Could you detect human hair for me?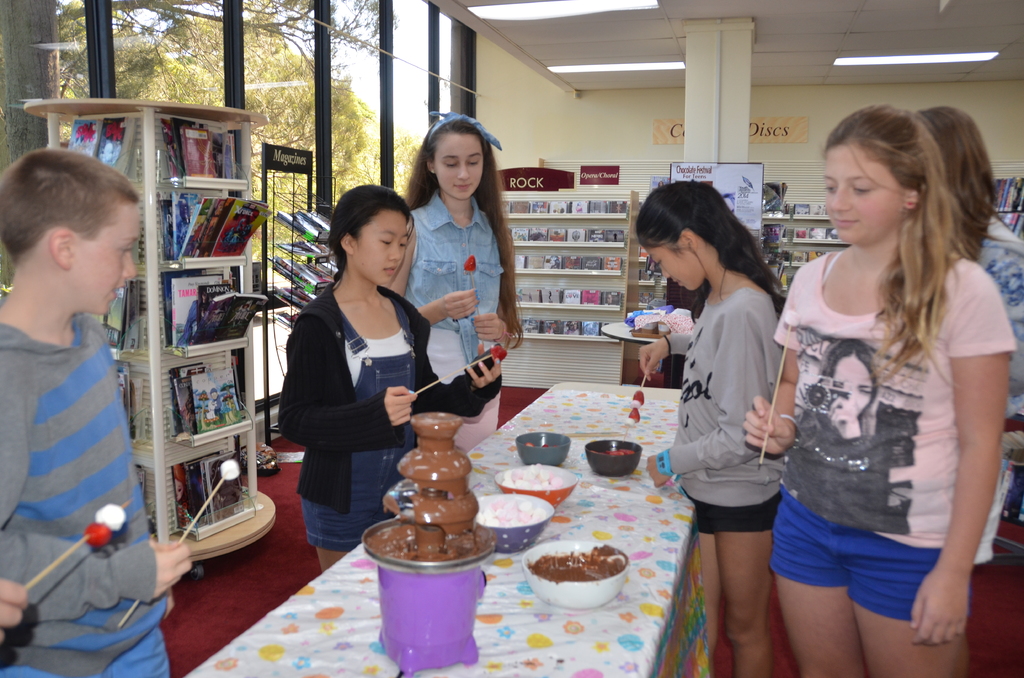
Detection result: <bbox>637, 179, 778, 318</bbox>.
